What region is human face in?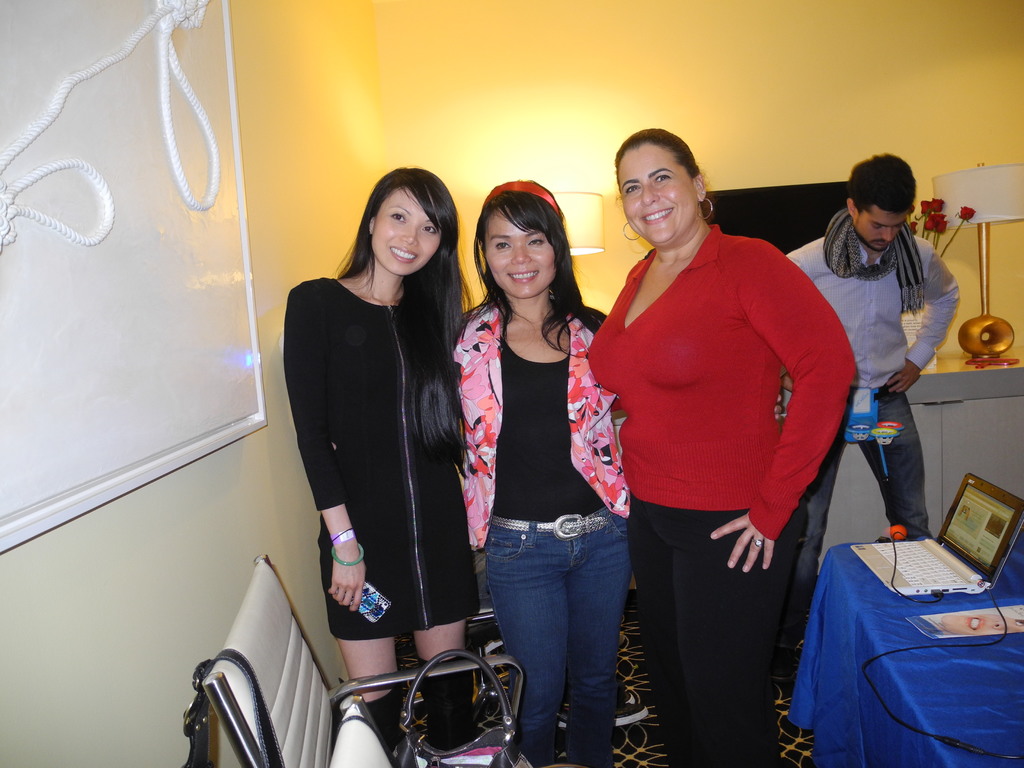
locate(857, 209, 908, 250).
